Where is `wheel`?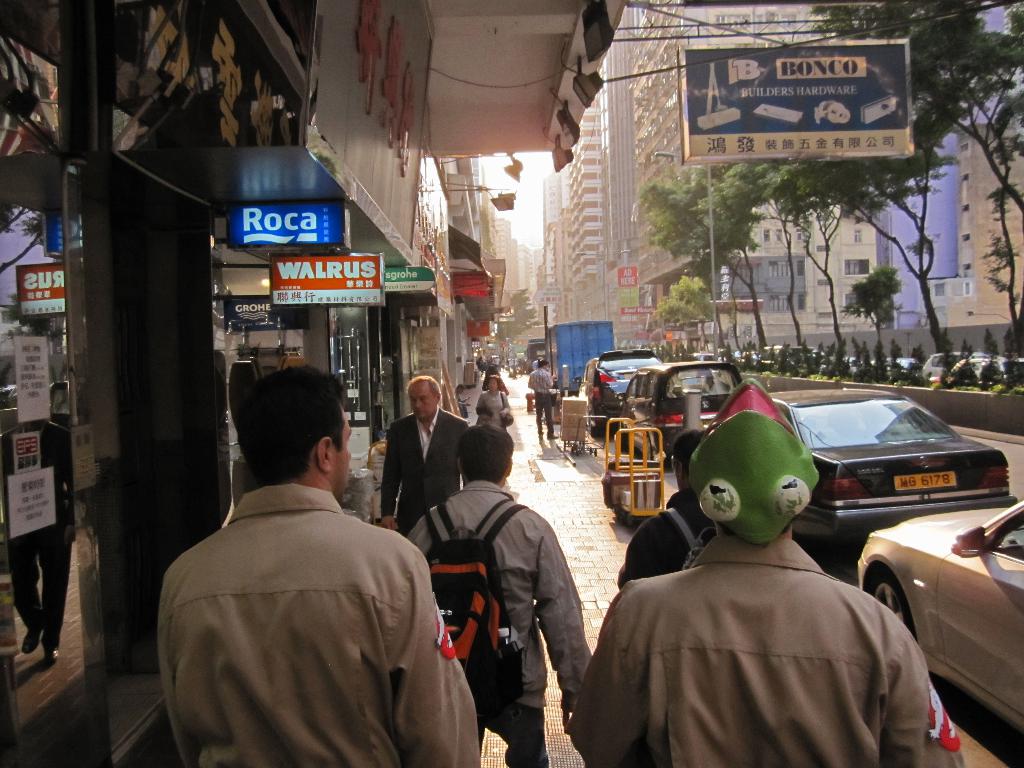
{"left": 863, "top": 569, "right": 914, "bottom": 644}.
